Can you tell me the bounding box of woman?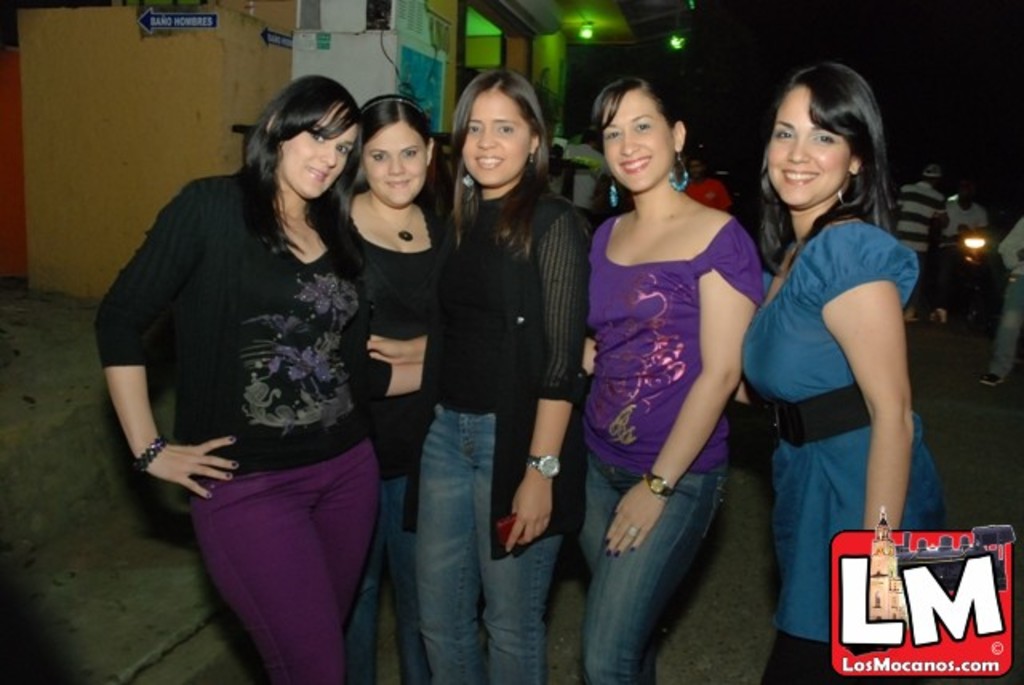
box=[416, 67, 602, 682].
